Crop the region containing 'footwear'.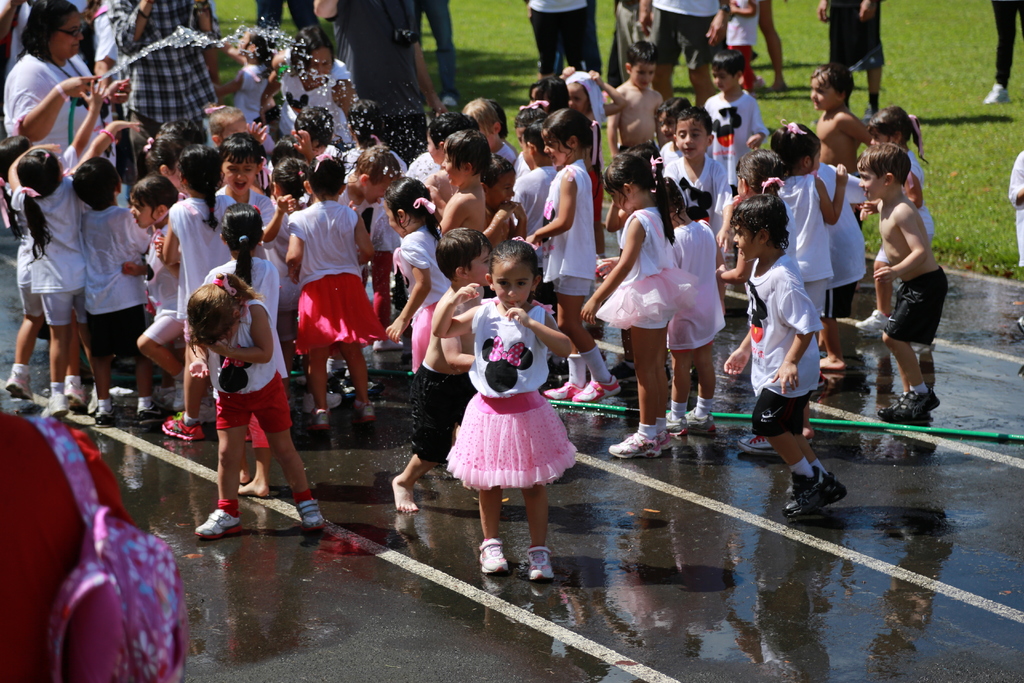
Crop region: BBox(786, 475, 847, 516).
